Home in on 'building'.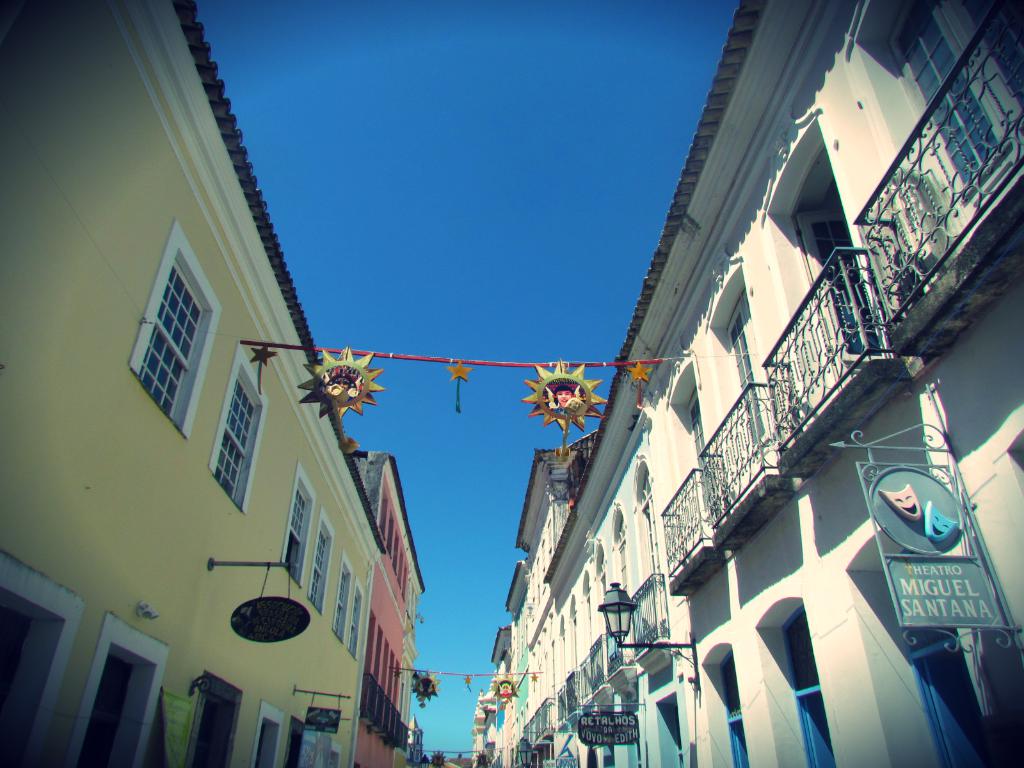
Homed in at Rect(465, 0, 1023, 767).
